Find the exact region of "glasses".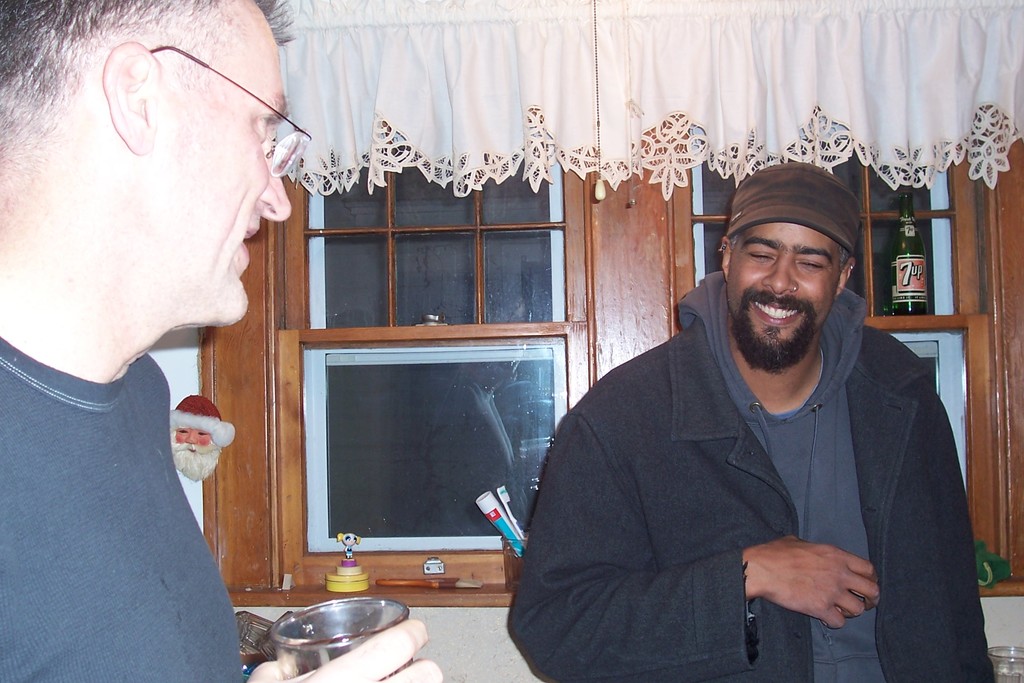
Exact region: [x1=156, y1=47, x2=311, y2=176].
